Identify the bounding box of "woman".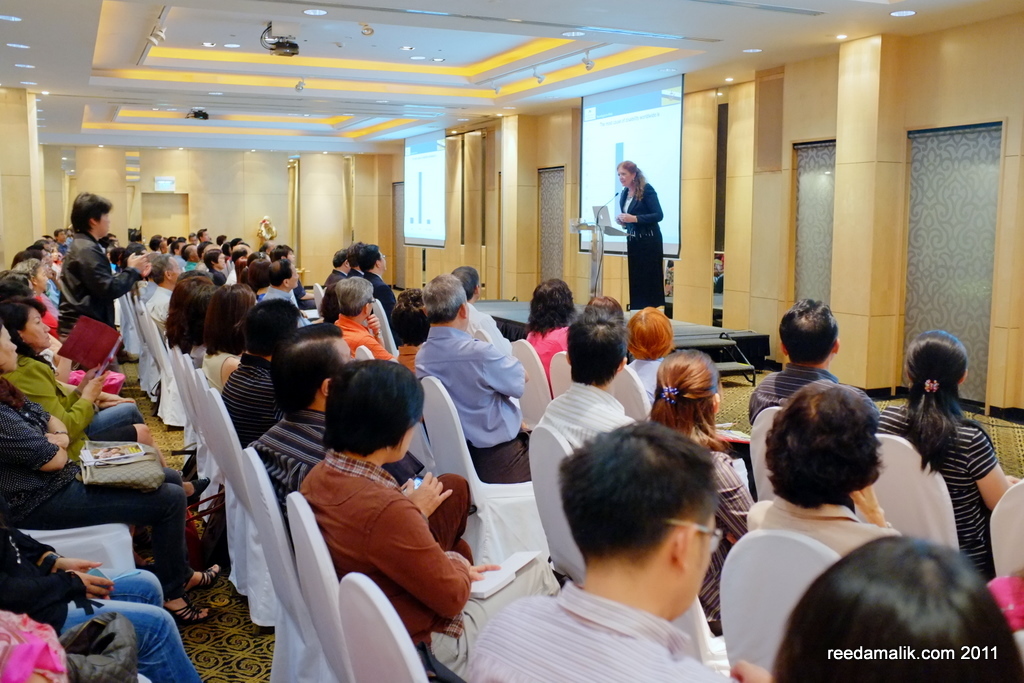
pyautogui.locateOnScreen(217, 299, 301, 450).
